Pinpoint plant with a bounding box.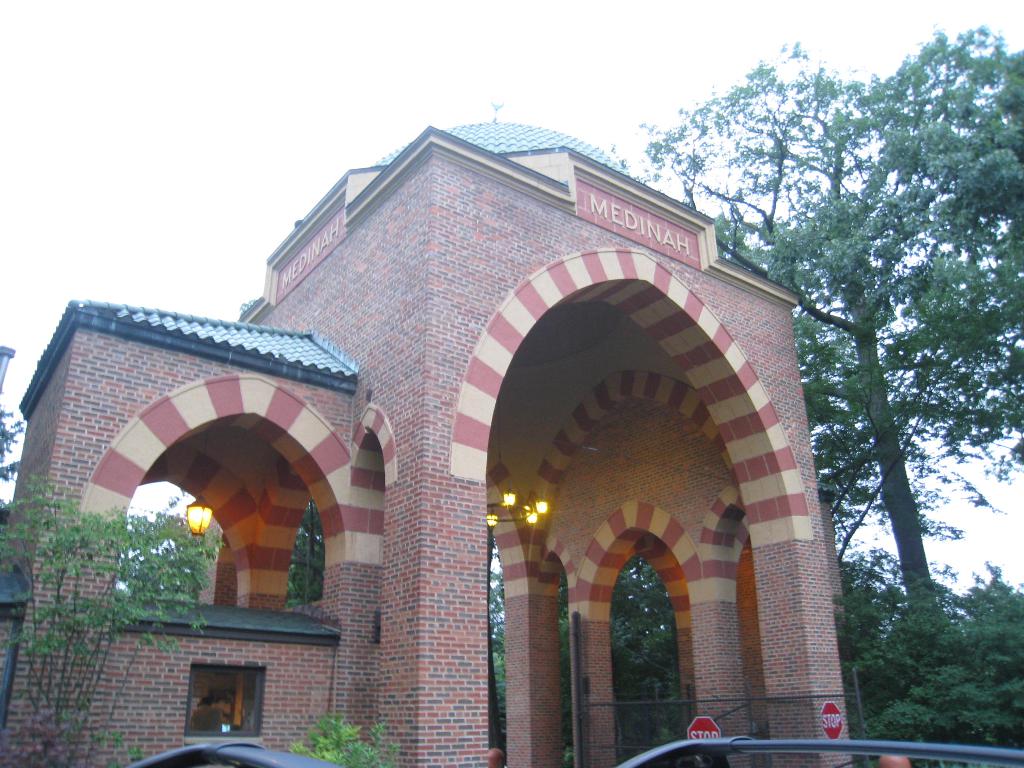
[287,709,398,767].
